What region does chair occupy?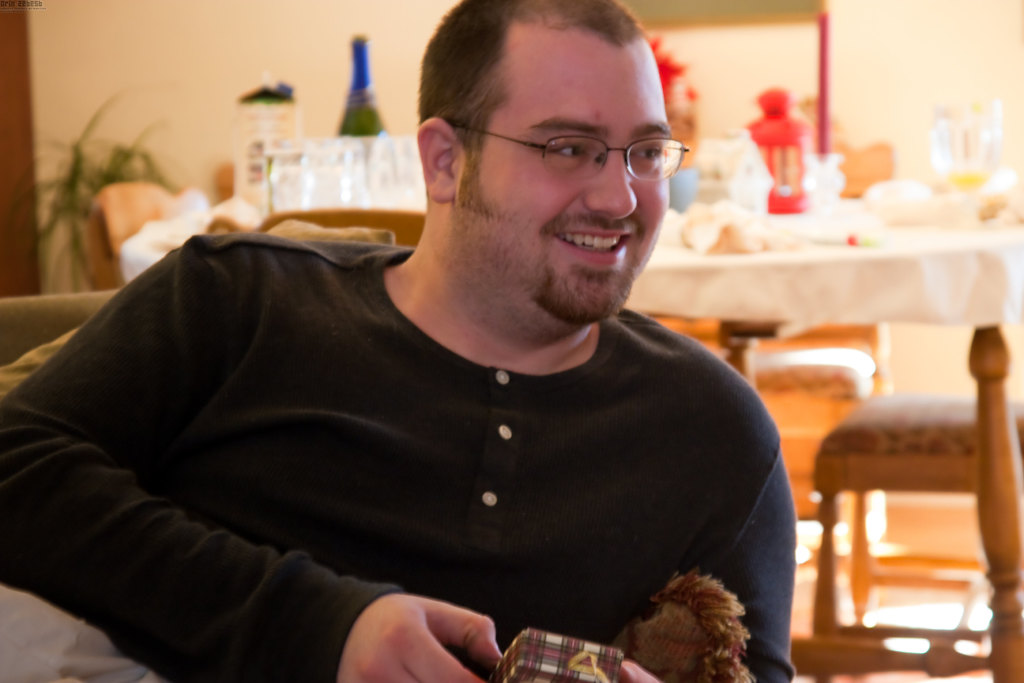
[x1=655, y1=137, x2=886, y2=562].
